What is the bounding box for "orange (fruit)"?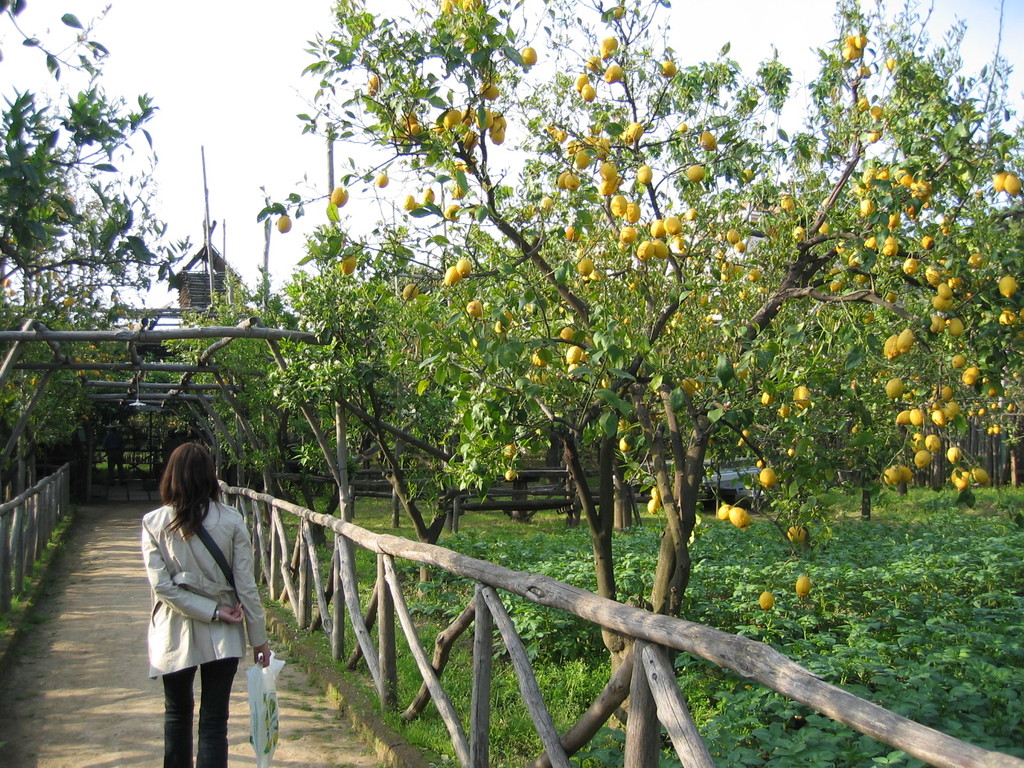
[524, 48, 538, 72].
